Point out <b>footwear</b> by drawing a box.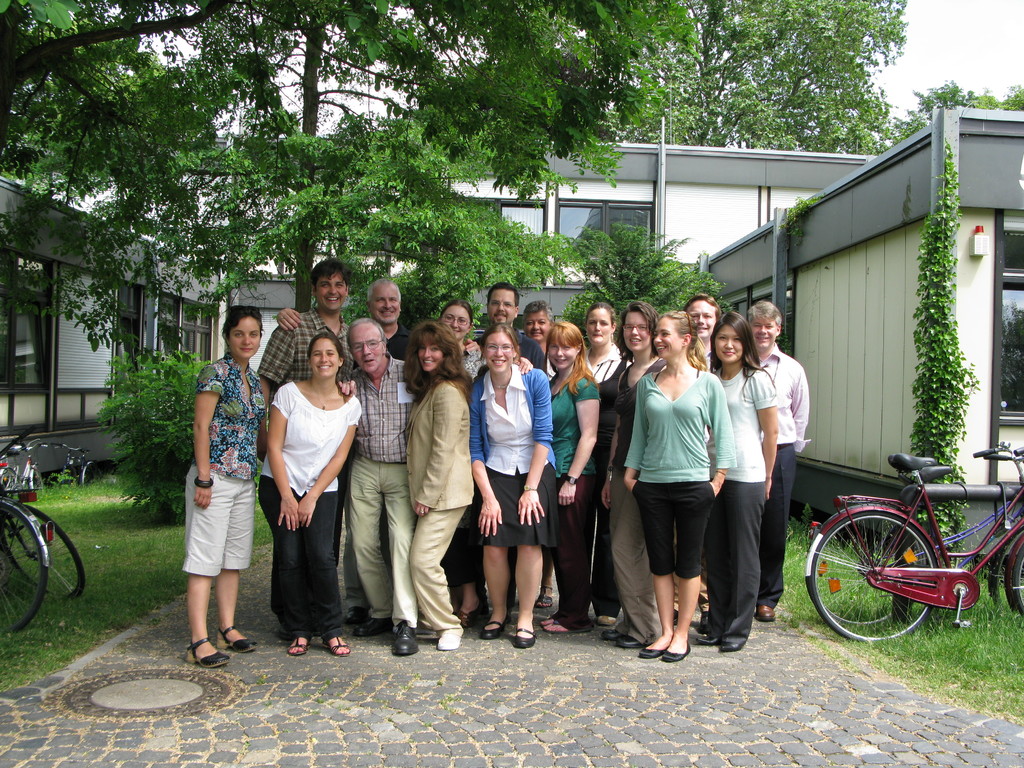
[348,602,365,623].
